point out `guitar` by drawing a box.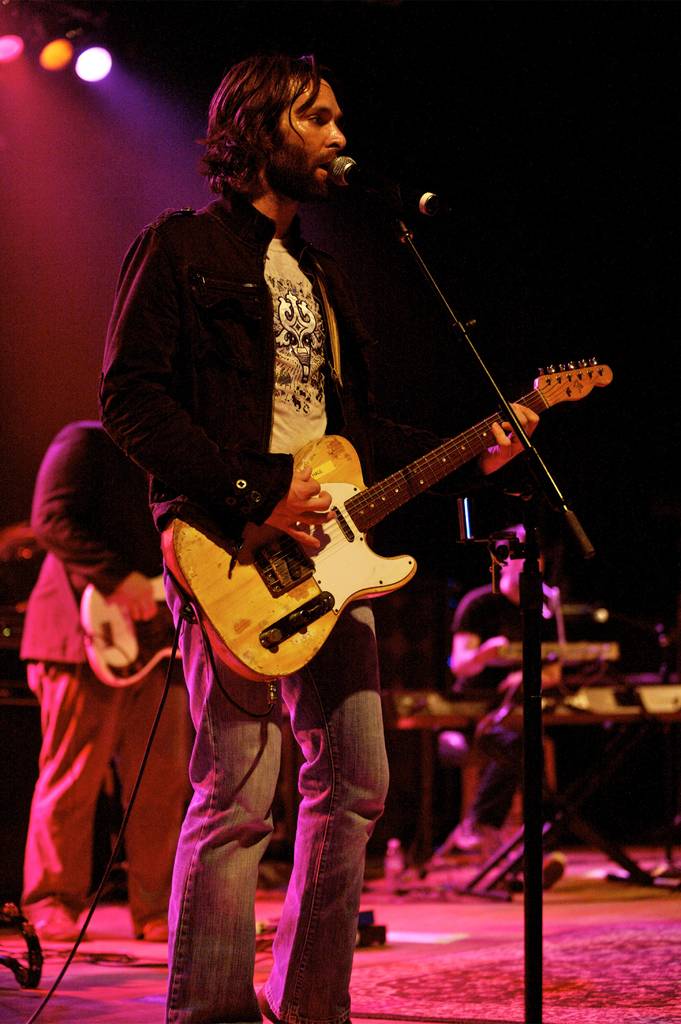
142, 331, 614, 707.
